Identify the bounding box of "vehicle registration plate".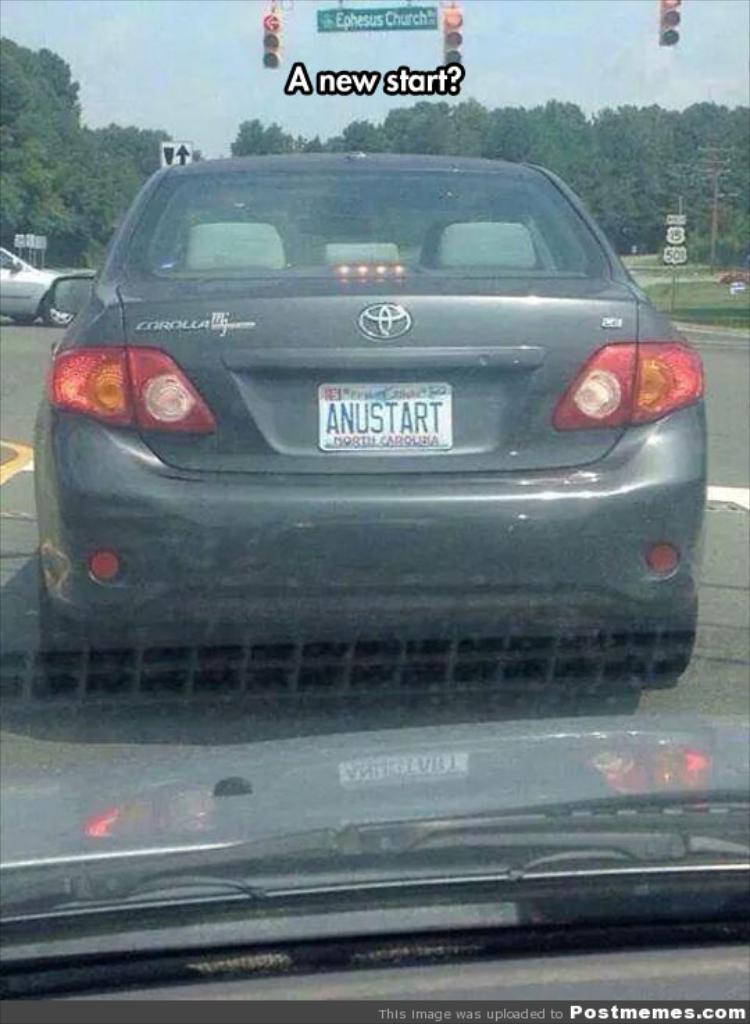
[311,379,456,453].
